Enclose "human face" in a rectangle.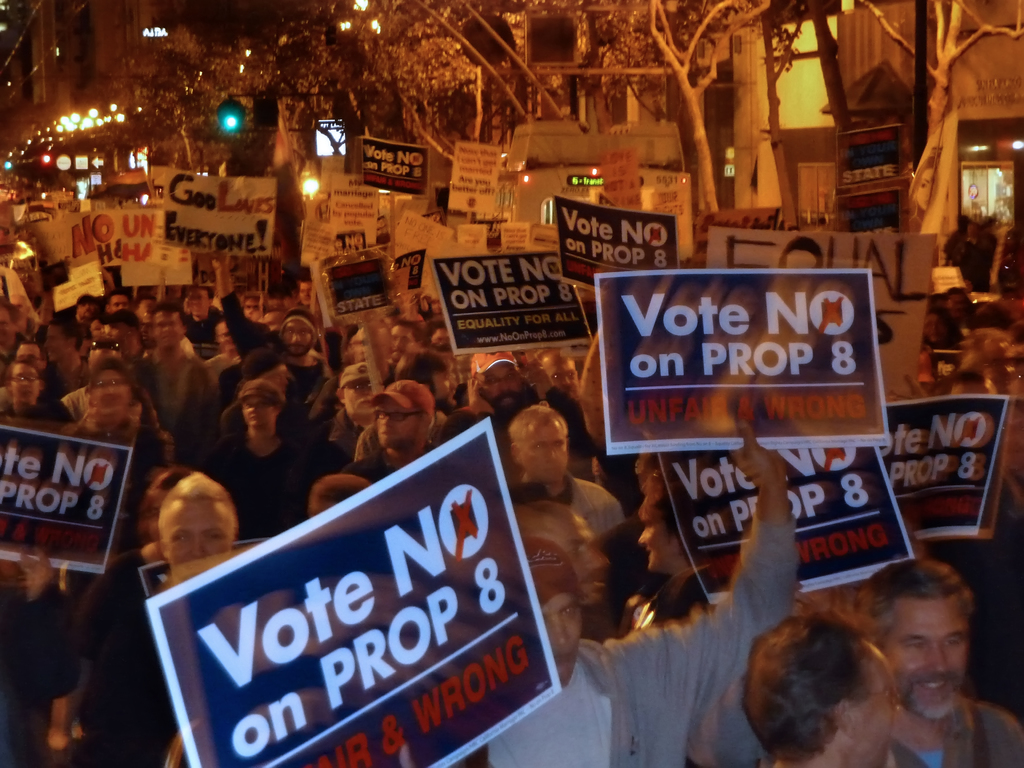
[77,300,95,321].
